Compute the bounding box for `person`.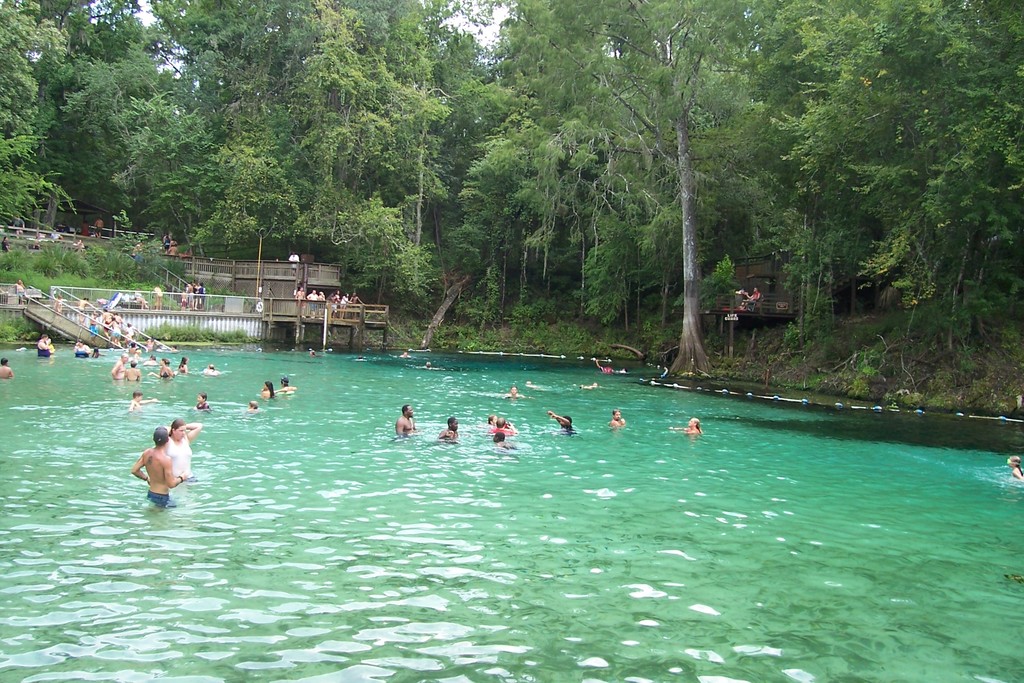
[x1=609, y1=409, x2=630, y2=425].
